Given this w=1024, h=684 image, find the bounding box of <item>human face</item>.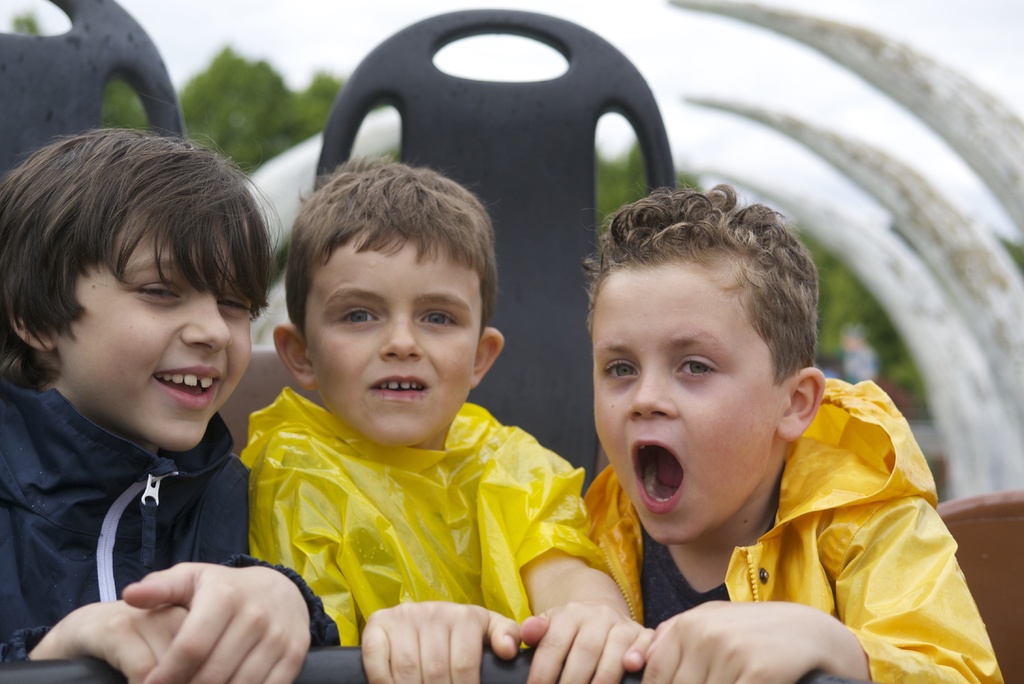
(x1=305, y1=234, x2=472, y2=452).
